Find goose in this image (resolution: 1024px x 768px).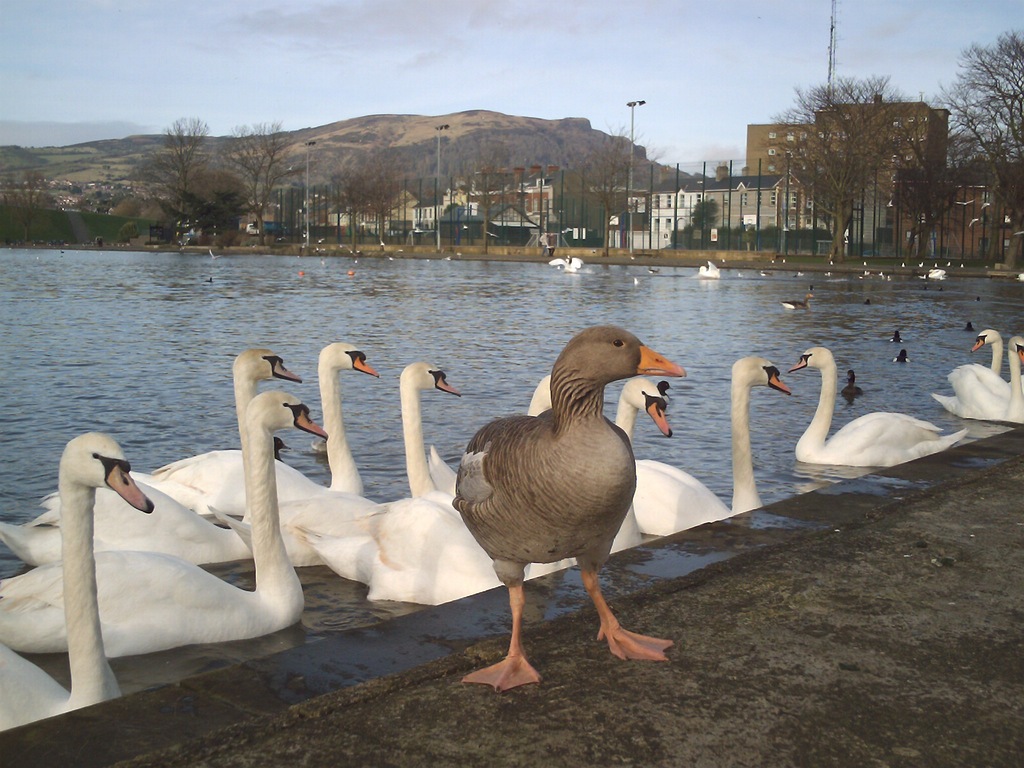
(left=931, top=331, right=1023, bottom=424).
